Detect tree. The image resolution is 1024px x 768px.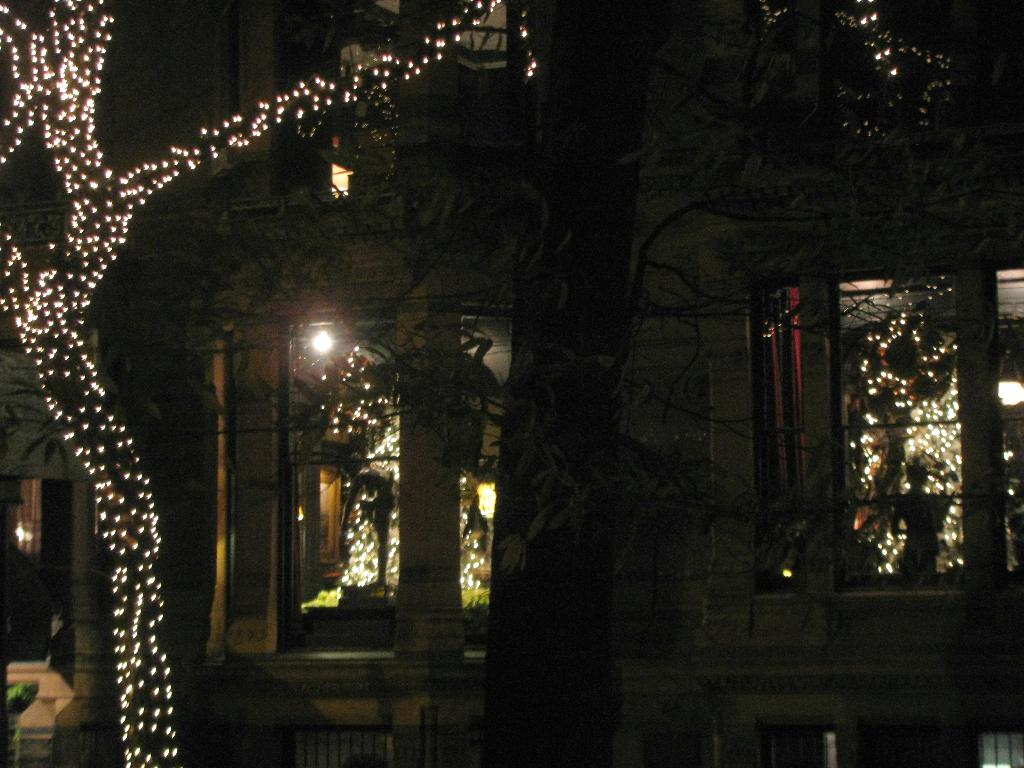
<bbox>0, 0, 545, 767</bbox>.
